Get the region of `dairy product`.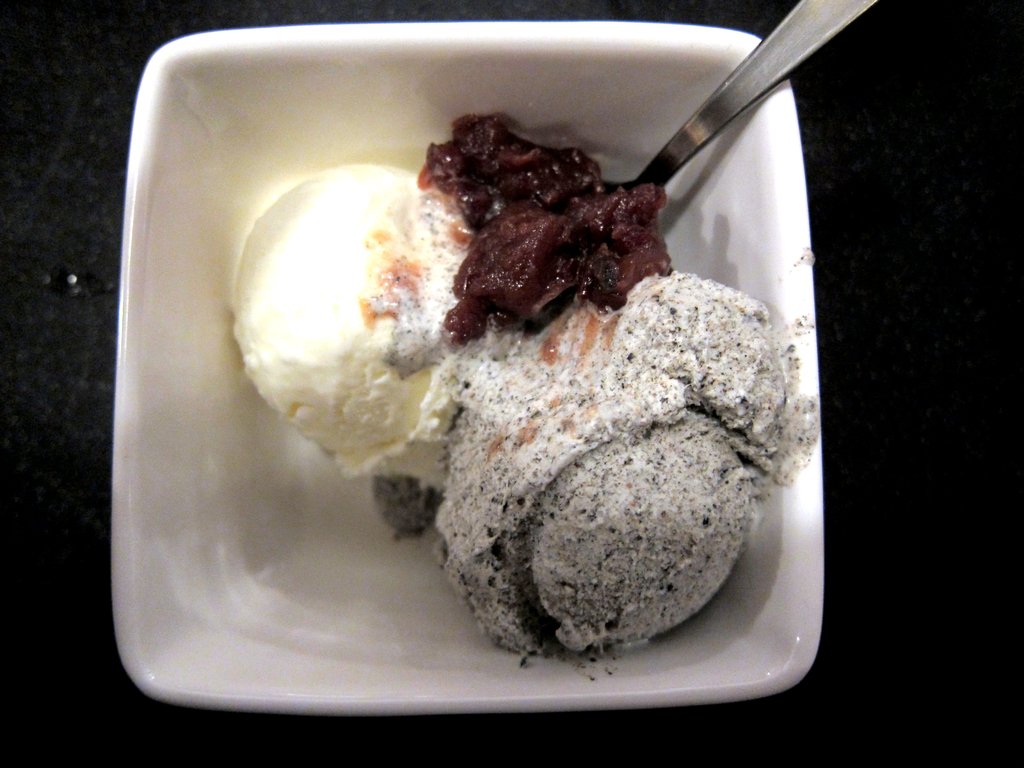
box=[451, 105, 659, 305].
